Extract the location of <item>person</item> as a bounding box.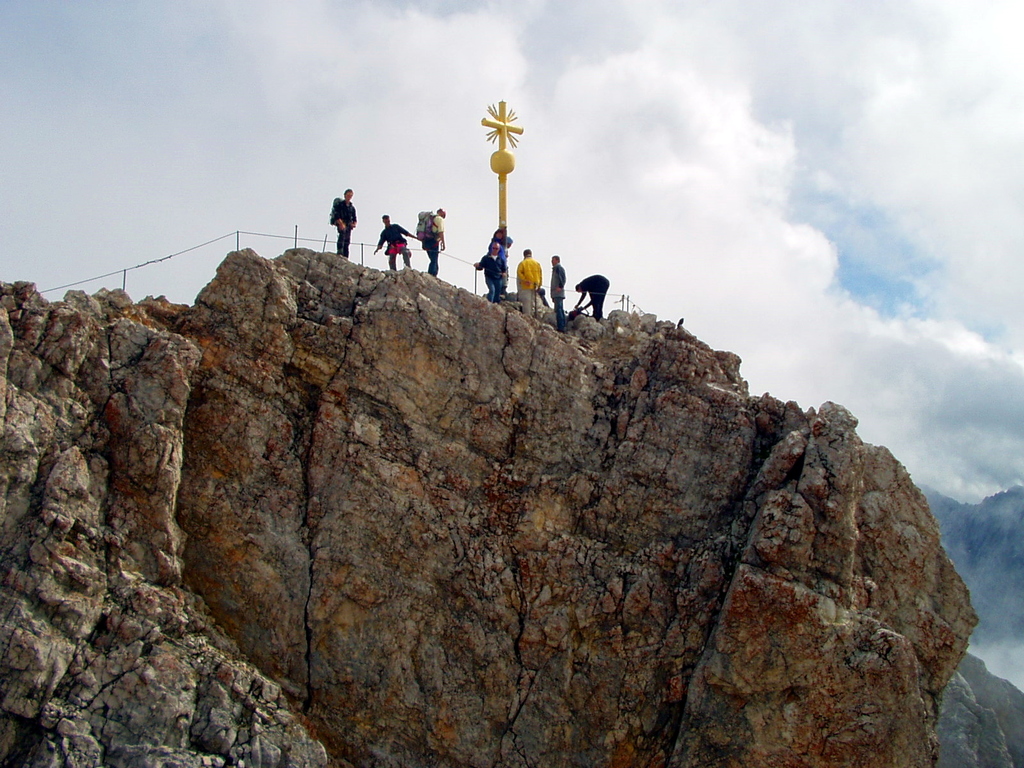
<region>375, 216, 419, 271</region>.
